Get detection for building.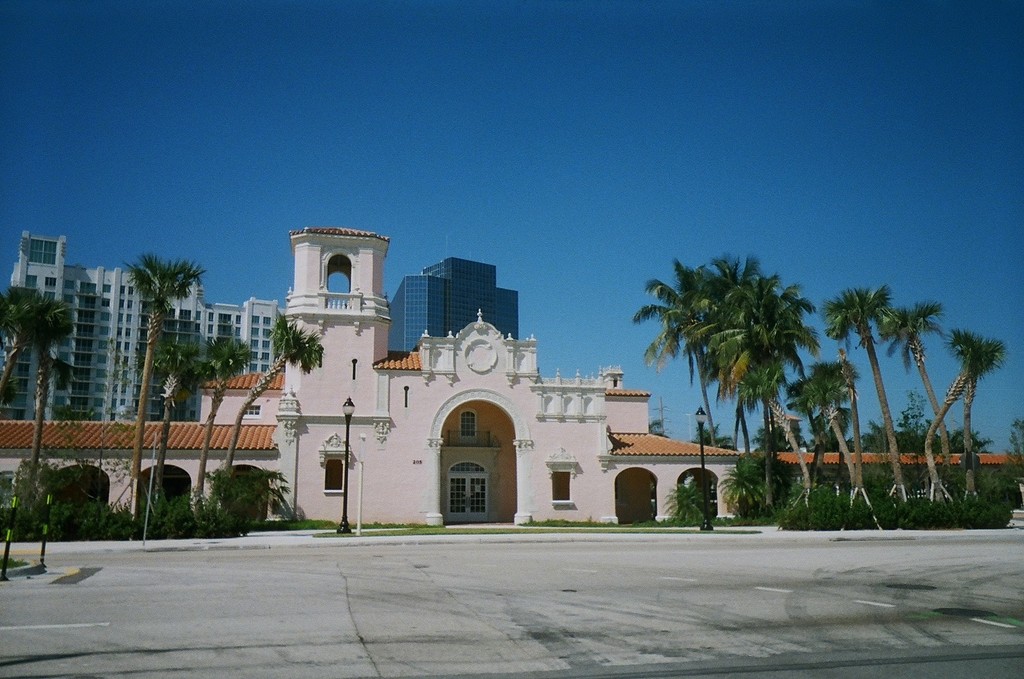
Detection: BBox(0, 231, 280, 422).
